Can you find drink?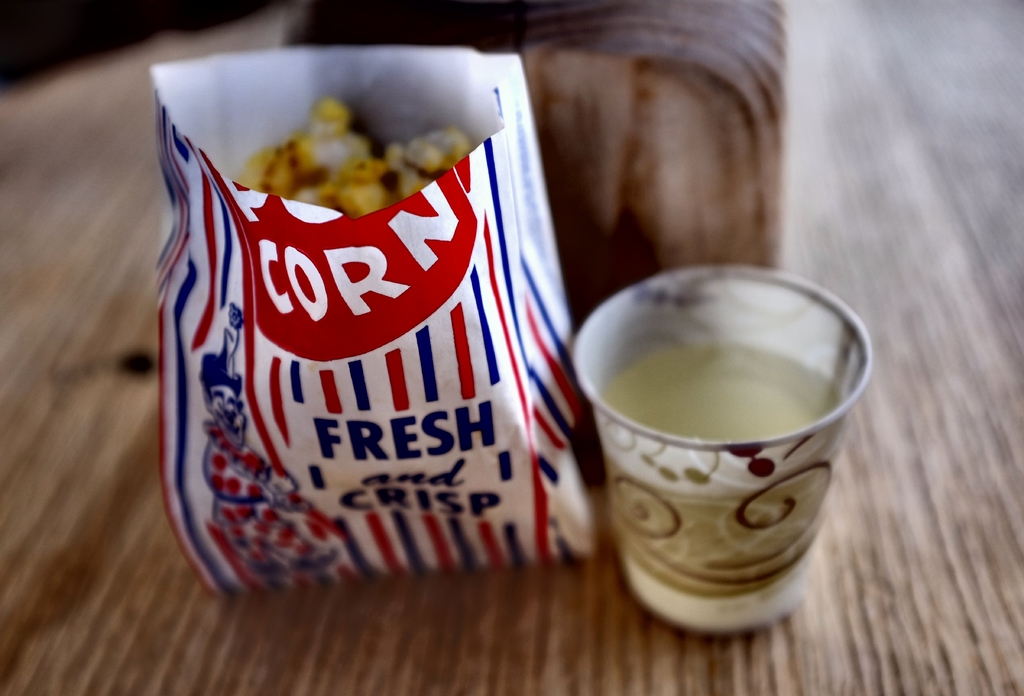
Yes, bounding box: [571, 263, 874, 636].
